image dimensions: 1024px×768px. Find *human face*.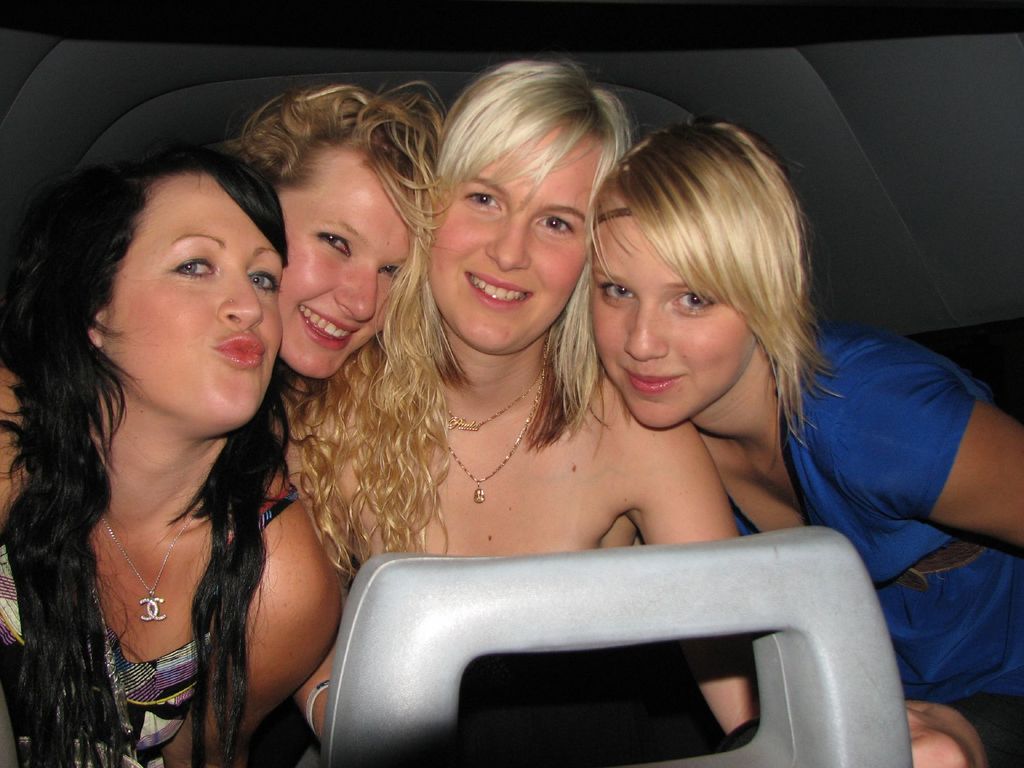
(x1=428, y1=114, x2=604, y2=355).
